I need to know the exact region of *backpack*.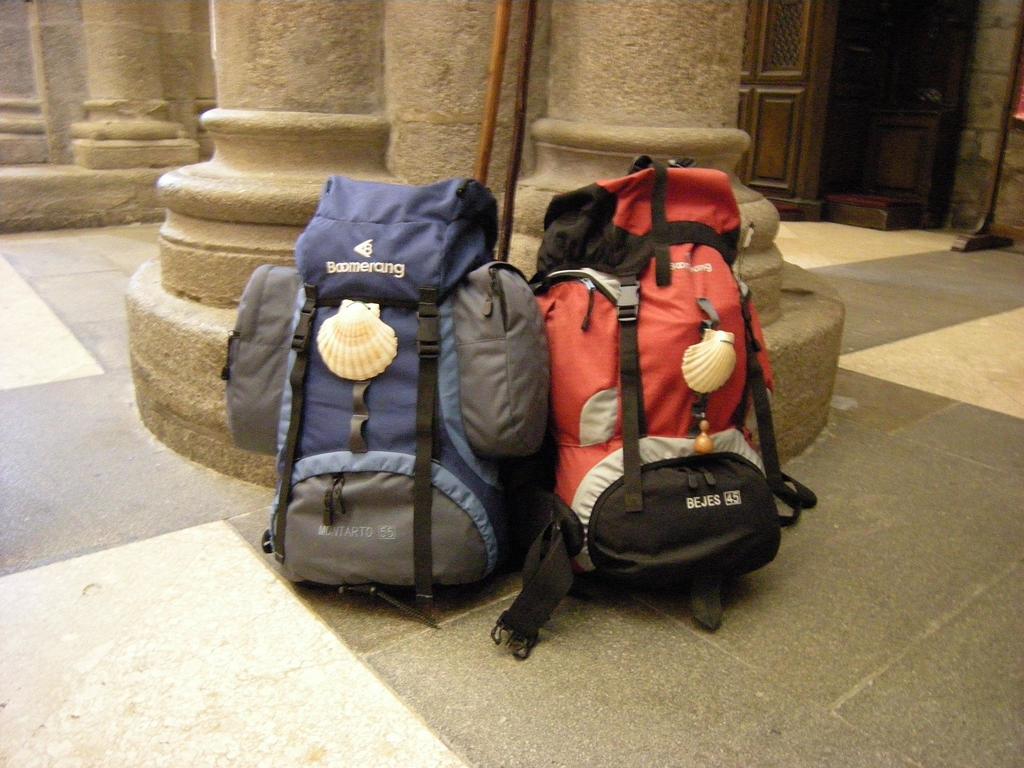
Region: [486,150,819,634].
